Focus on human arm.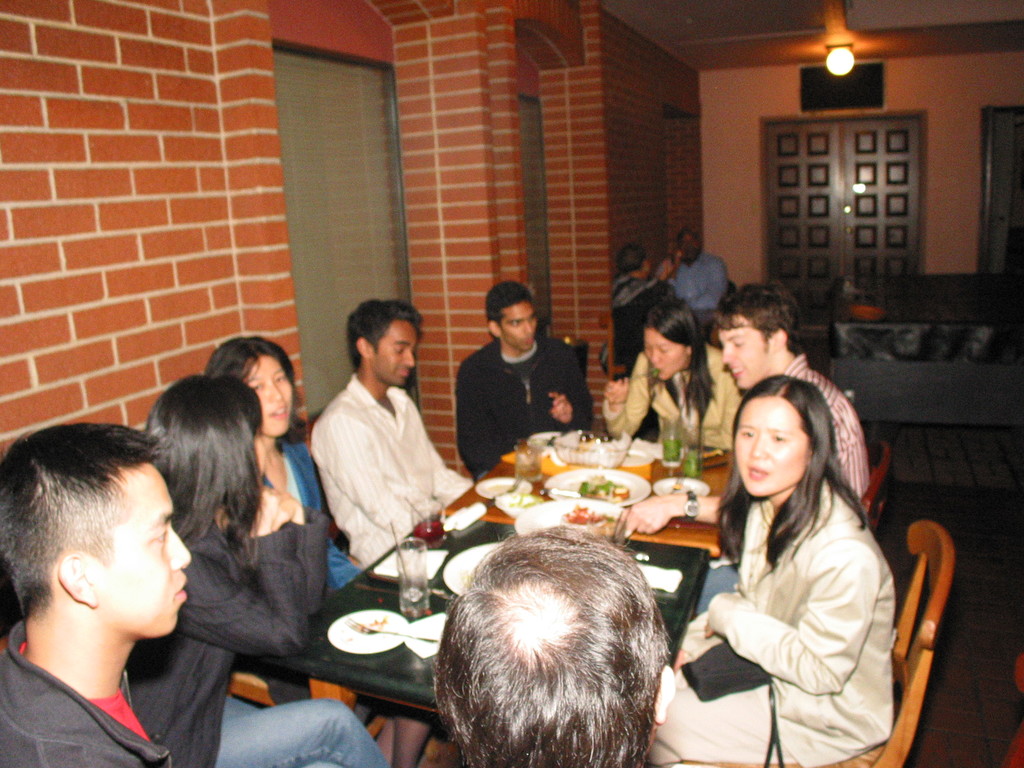
Focused at bbox(596, 347, 655, 440).
